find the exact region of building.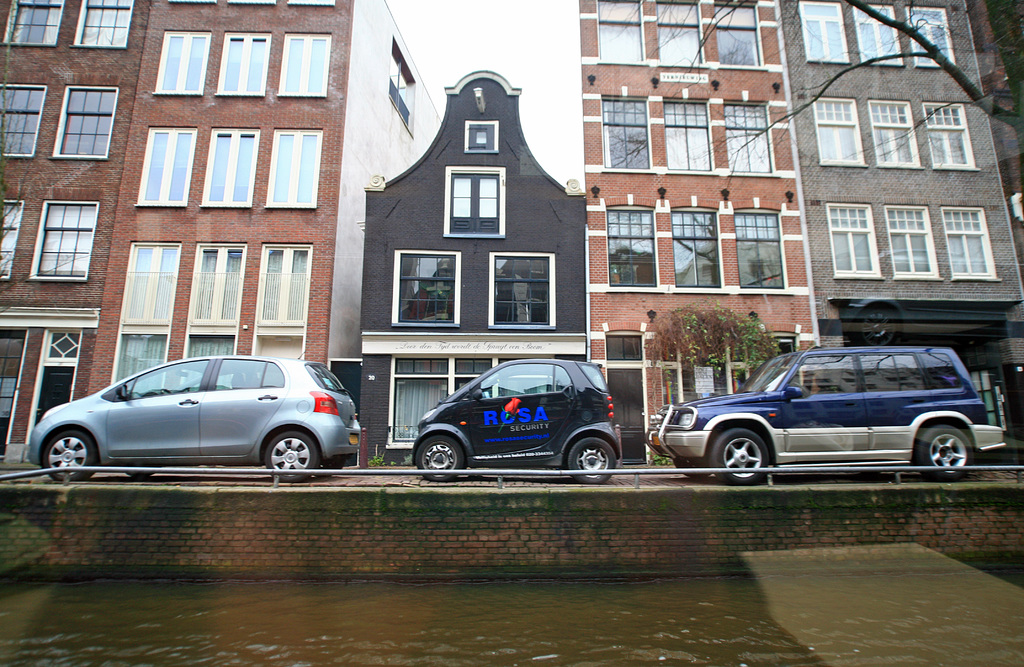
Exact region: 362/70/588/458.
